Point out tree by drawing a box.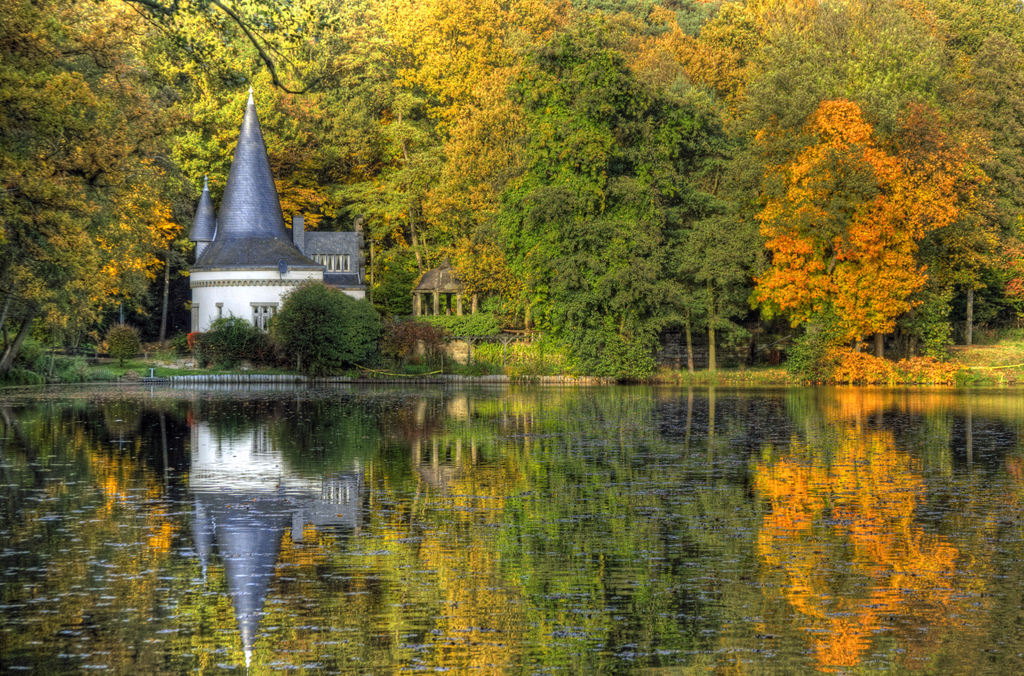
[721,79,987,387].
